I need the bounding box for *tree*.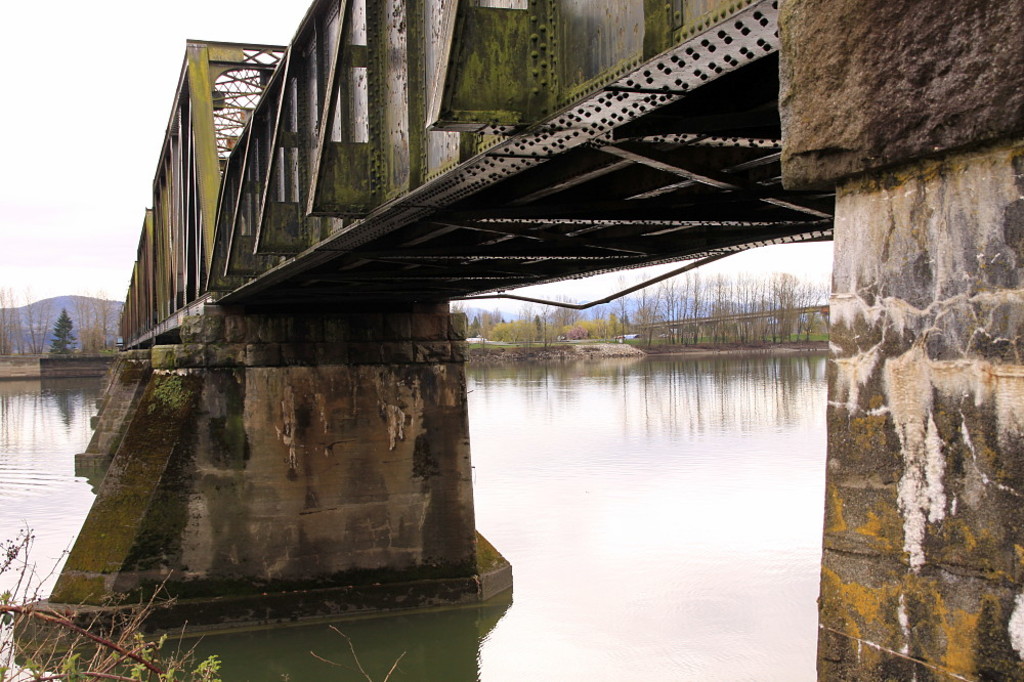
Here it is: rect(468, 317, 482, 340).
